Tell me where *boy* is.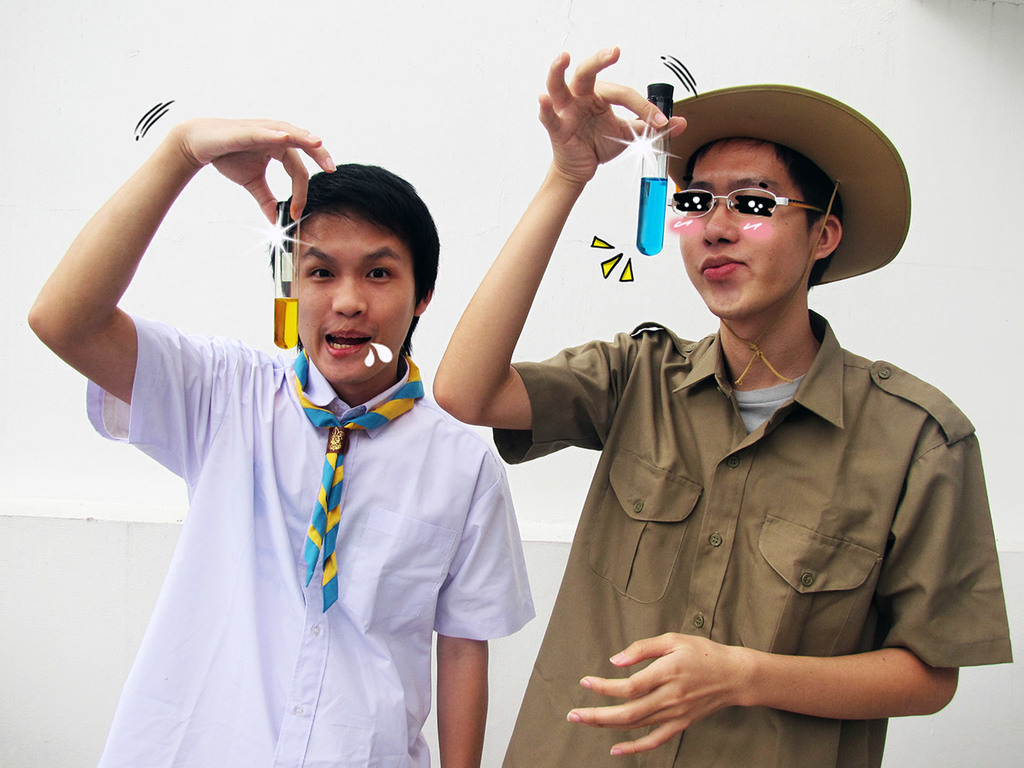
*boy* is at x1=18 y1=118 x2=536 y2=767.
